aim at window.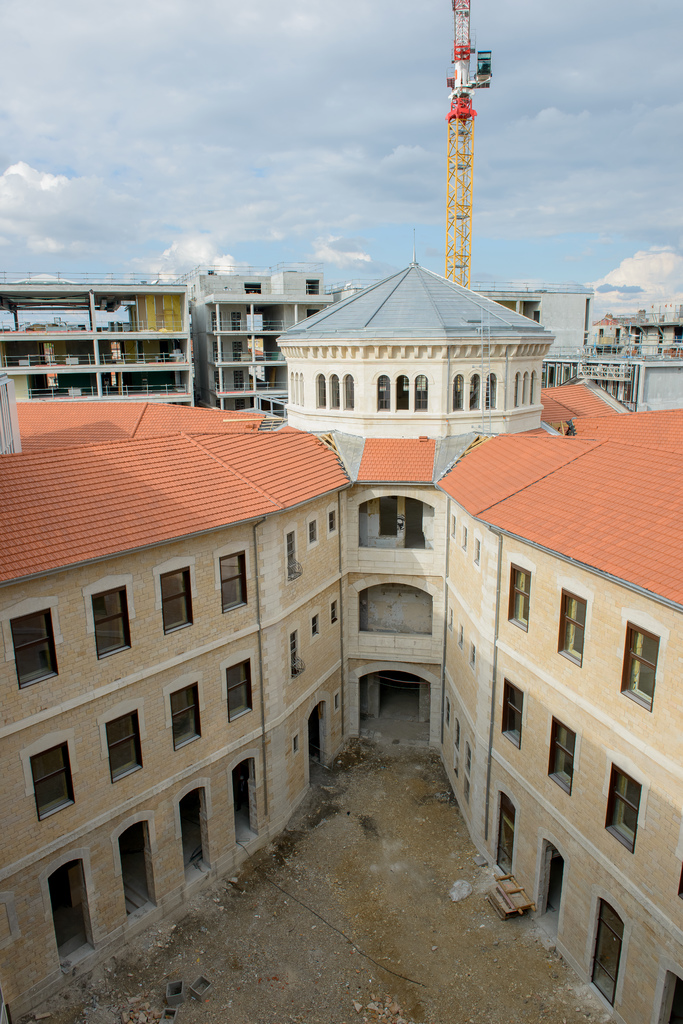
Aimed at bbox(396, 374, 410, 410).
